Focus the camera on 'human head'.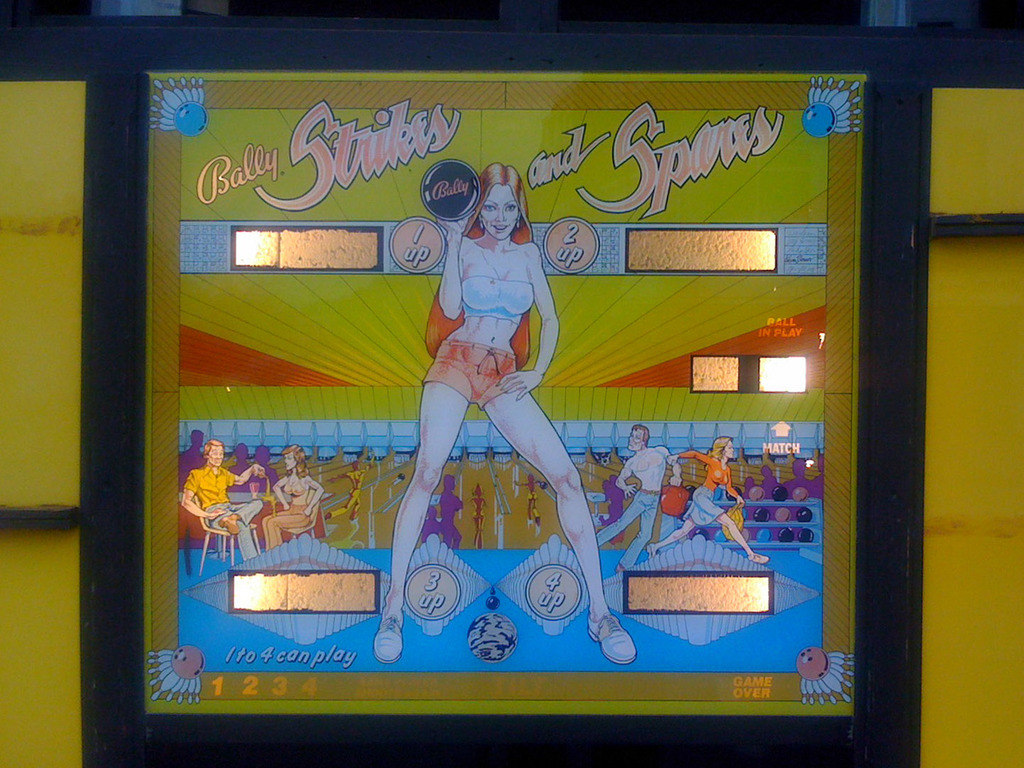
Focus region: left=475, top=483, right=480, bottom=495.
